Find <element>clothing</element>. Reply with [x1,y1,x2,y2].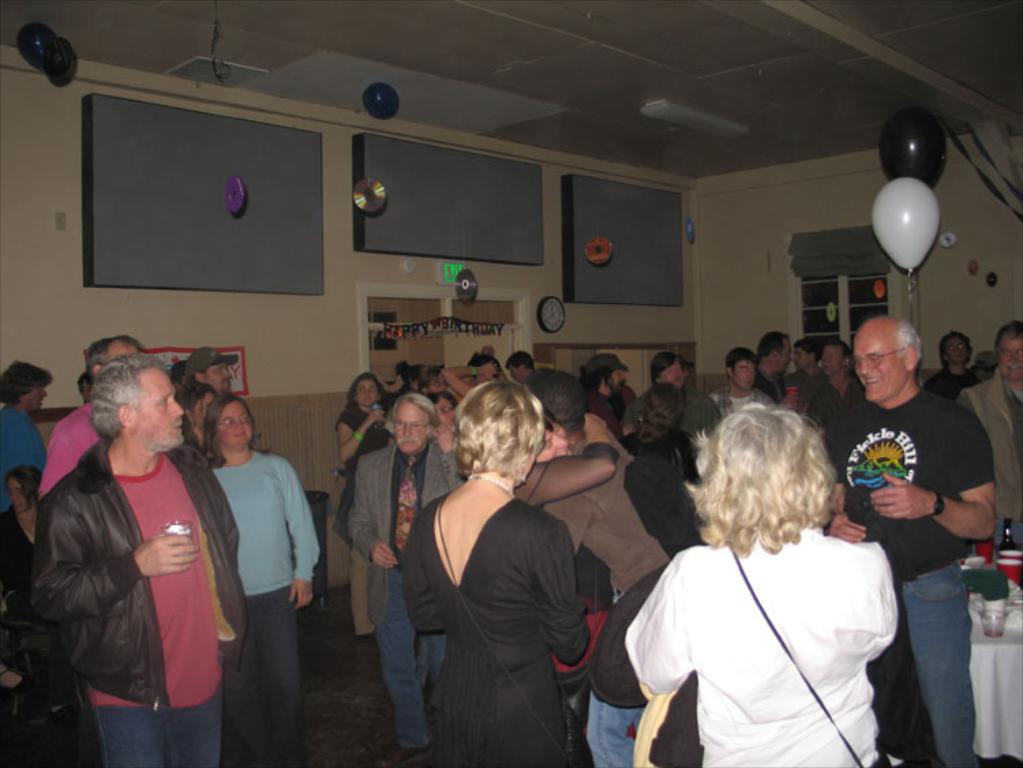
[0,402,46,513].
